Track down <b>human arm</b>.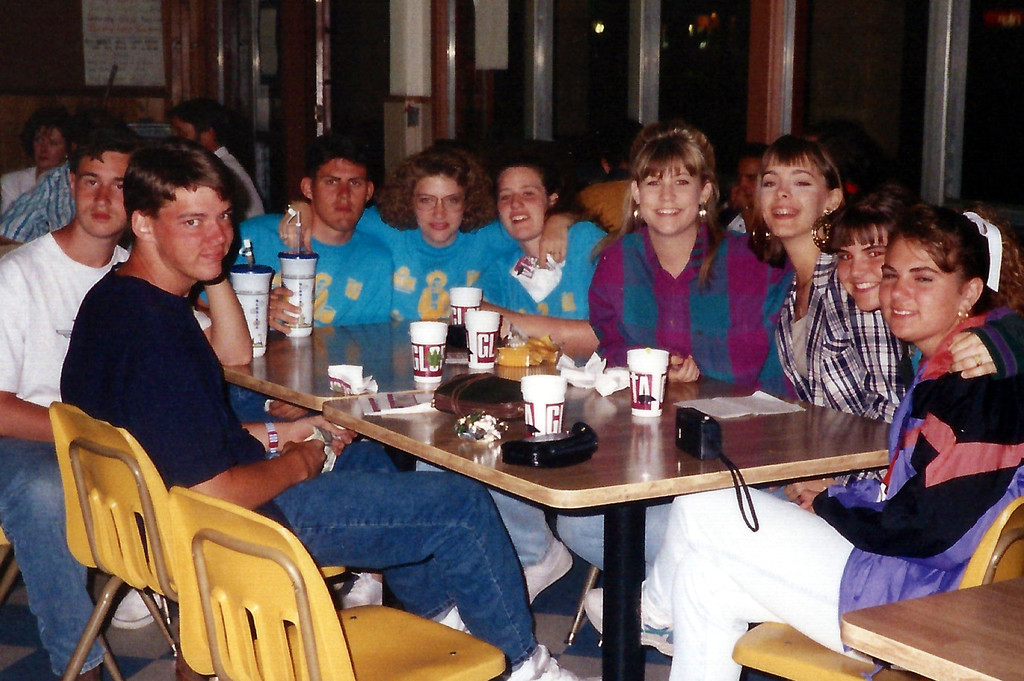
Tracked to BBox(0, 172, 47, 248).
